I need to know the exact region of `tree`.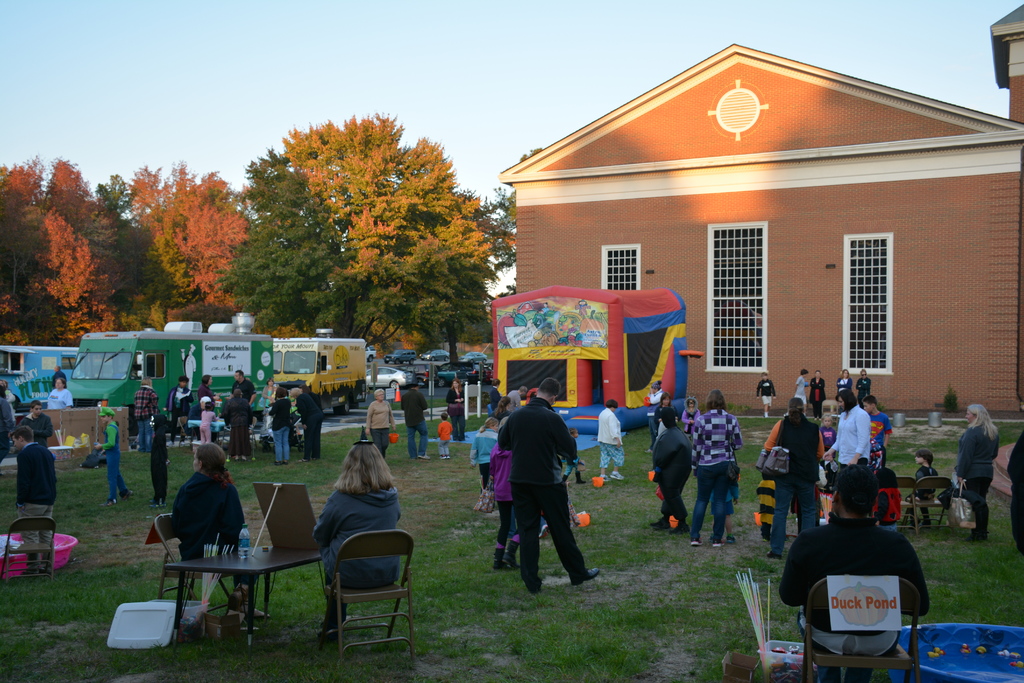
Region: [x1=213, y1=113, x2=490, y2=395].
